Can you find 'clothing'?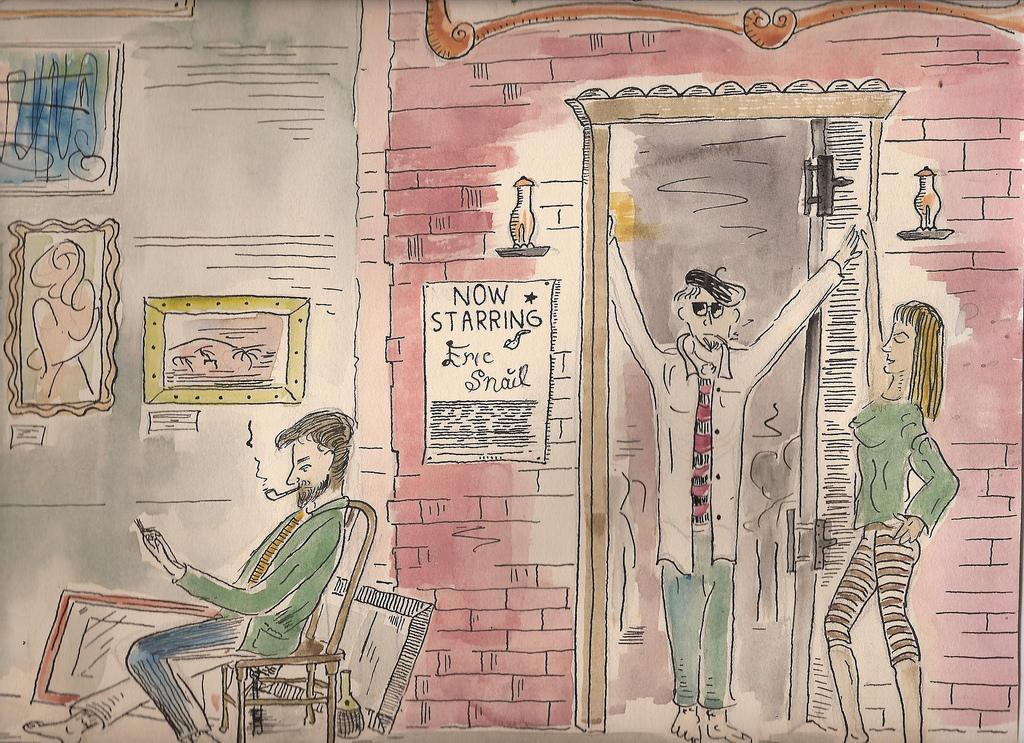
Yes, bounding box: (x1=823, y1=390, x2=960, y2=666).
